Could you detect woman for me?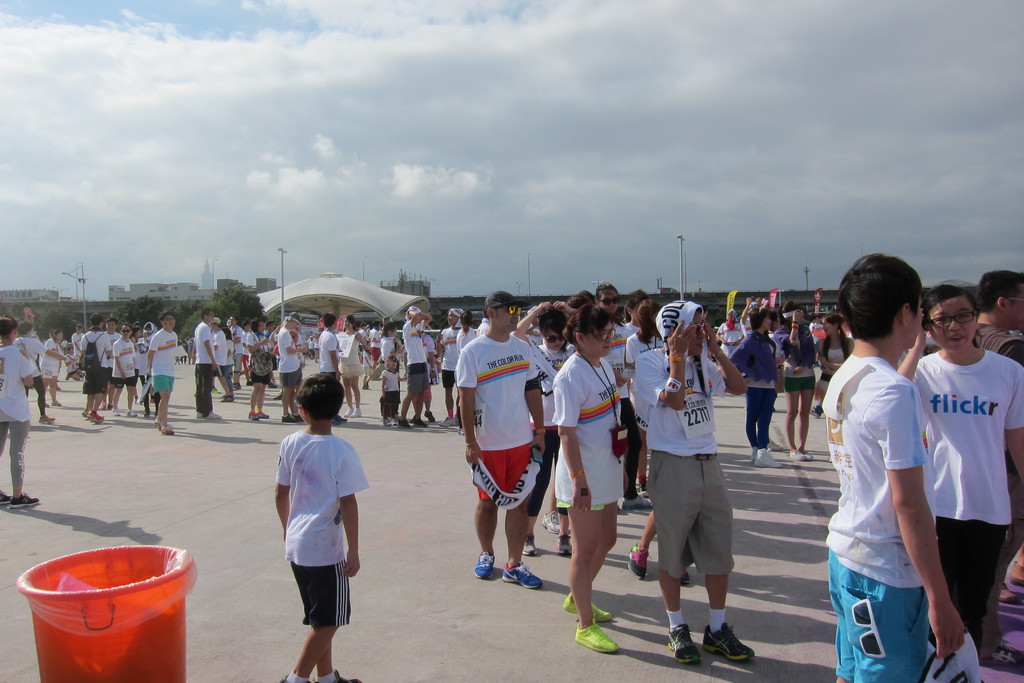
Detection result: bbox(107, 327, 146, 422).
